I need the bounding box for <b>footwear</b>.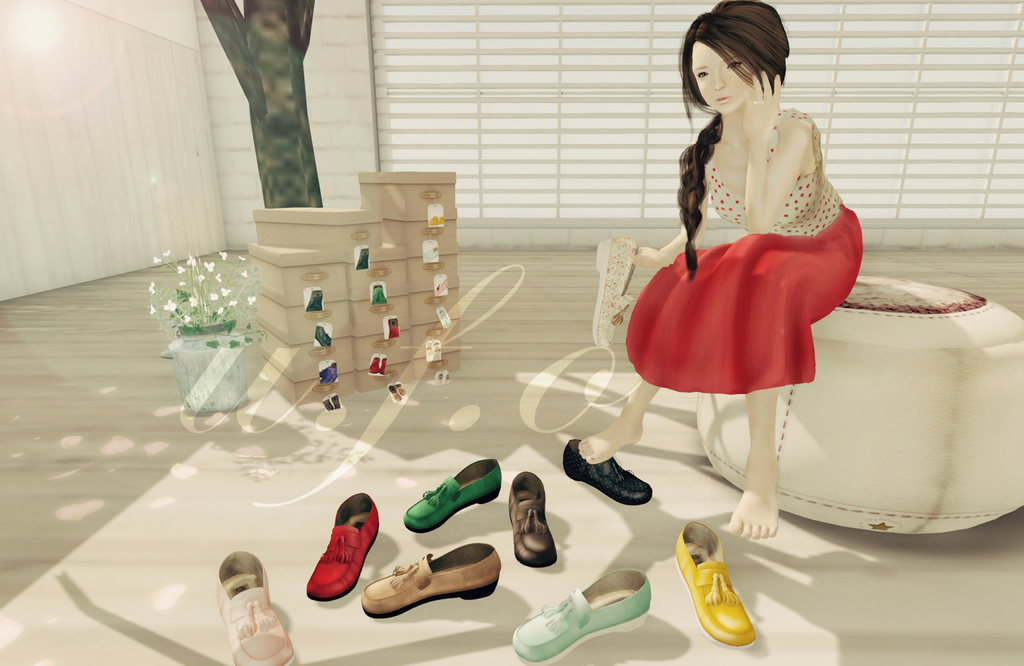
Here it is: <box>504,469,560,566</box>.
